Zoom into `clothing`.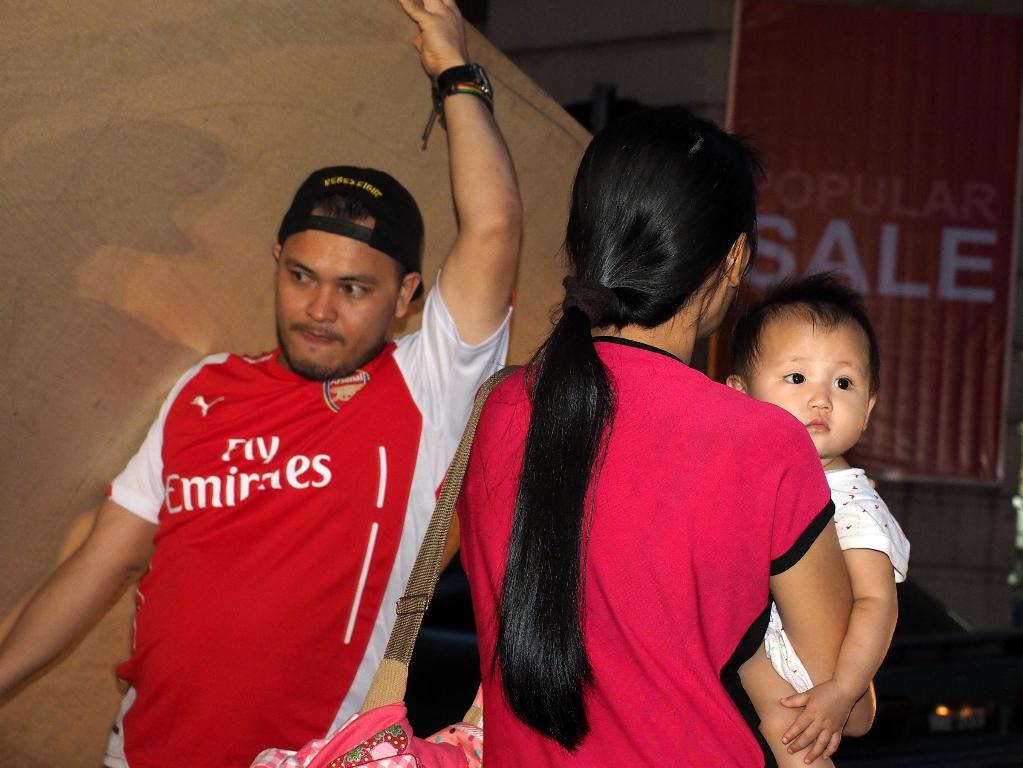
Zoom target: crop(106, 263, 508, 767).
